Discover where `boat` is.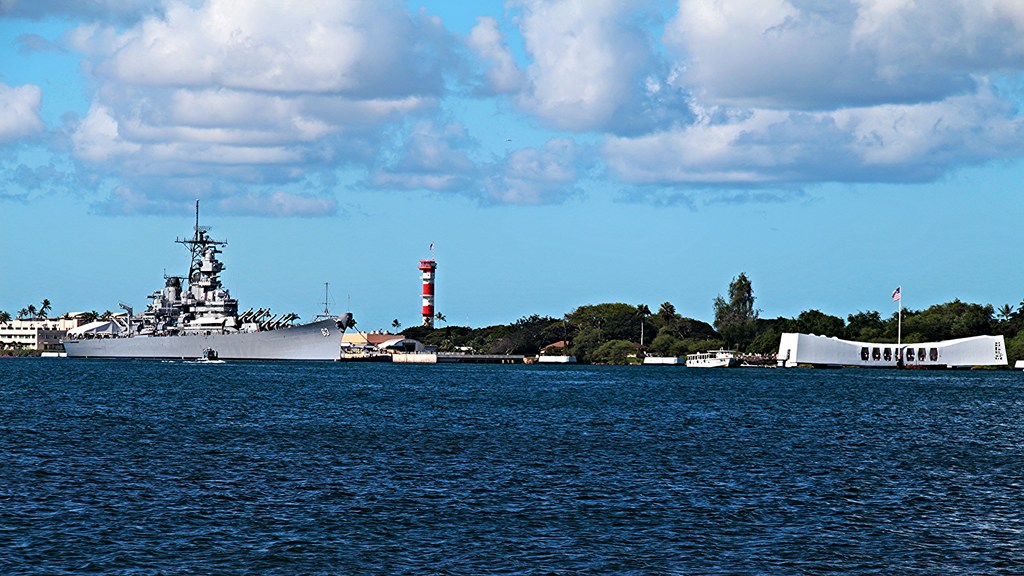
Discovered at region(684, 351, 742, 370).
